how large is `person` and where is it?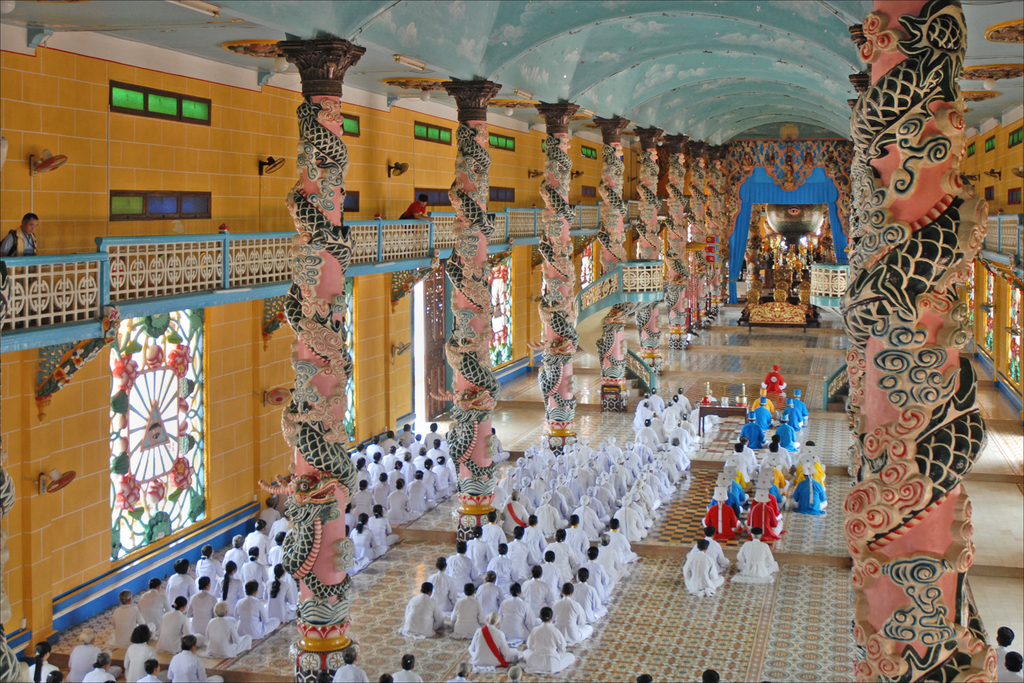
Bounding box: 331:644:374:682.
